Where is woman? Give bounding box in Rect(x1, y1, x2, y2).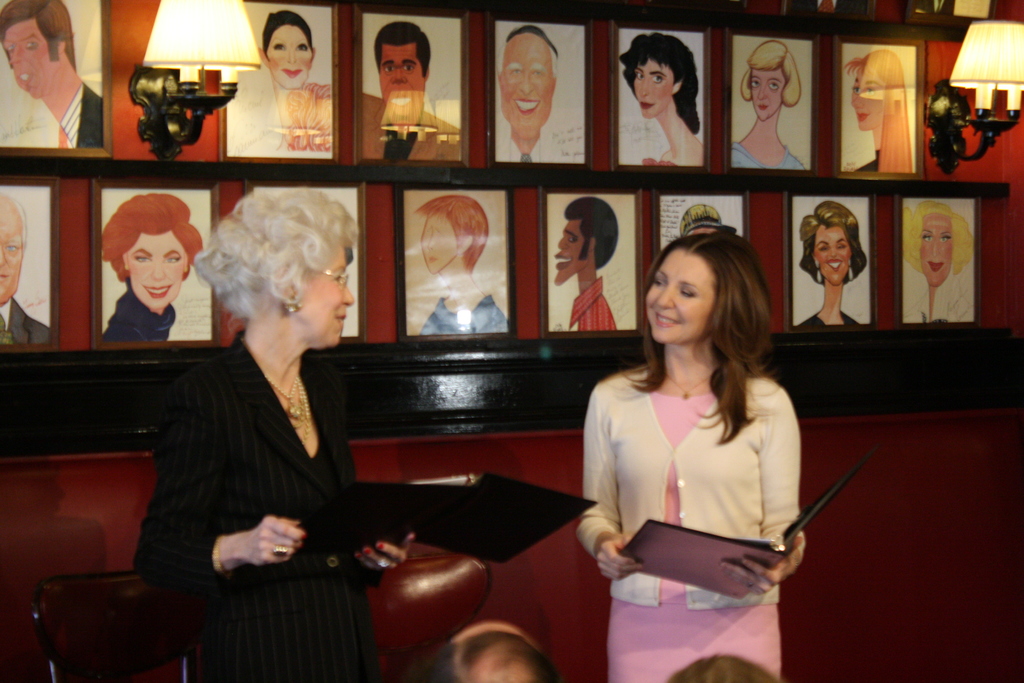
Rect(729, 40, 811, 175).
